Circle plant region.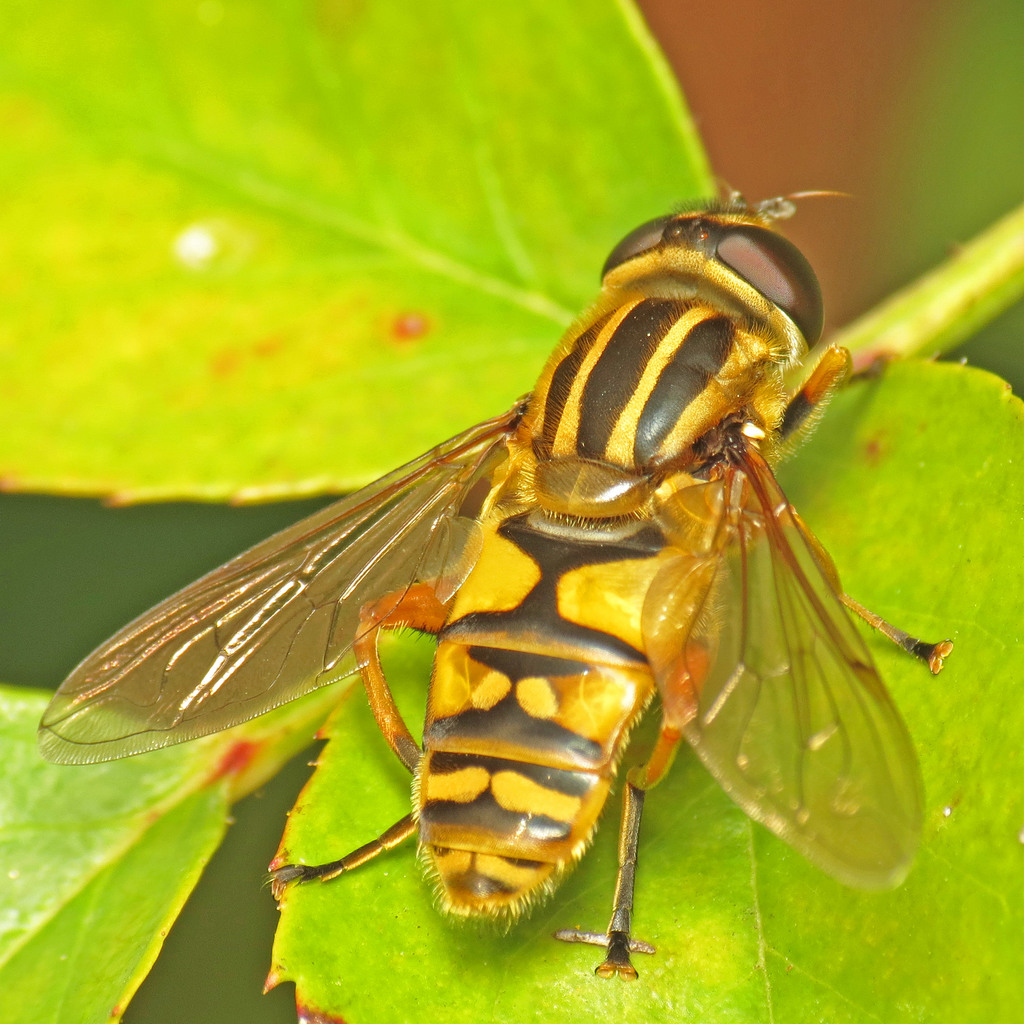
Region: <bbox>0, 0, 1009, 1014</bbox>.
